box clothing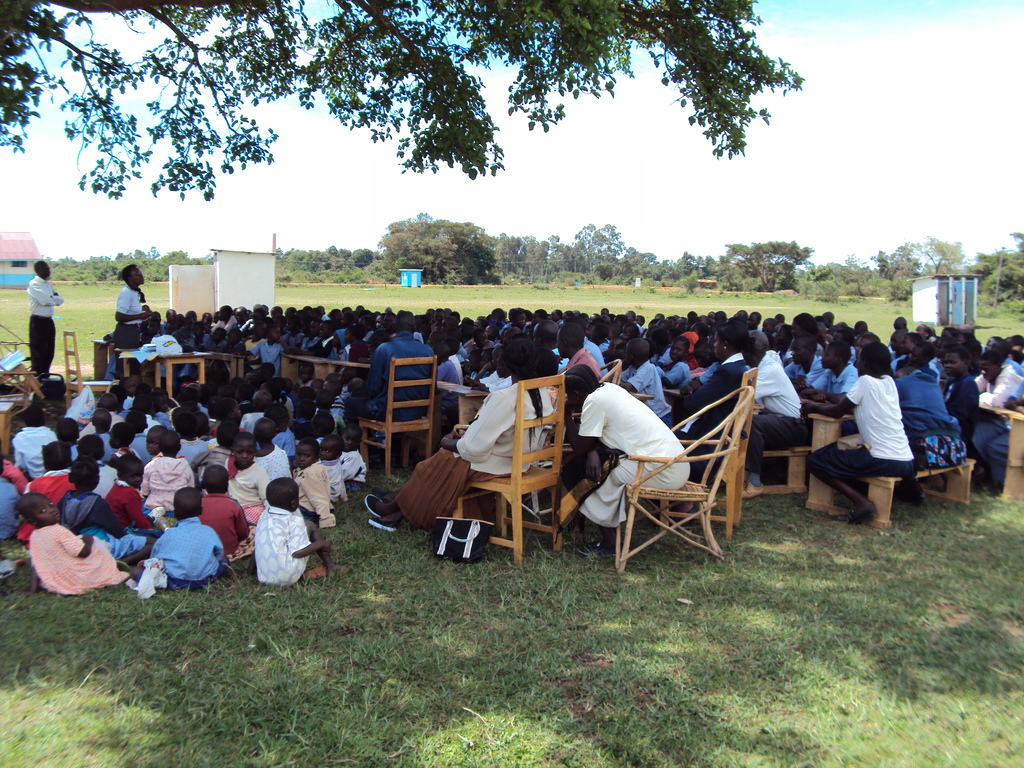
(x1=911, y1=435, x2=971, y2=465)
